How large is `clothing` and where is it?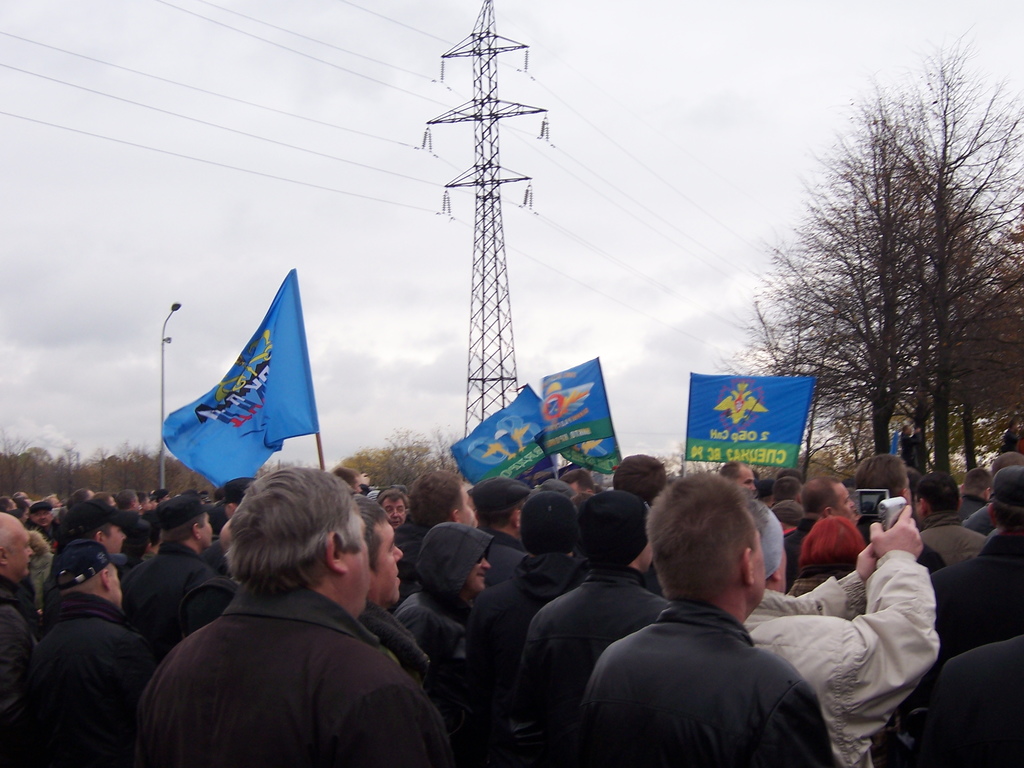
Bounding box: l=126, t=542, r=449, b=761.
